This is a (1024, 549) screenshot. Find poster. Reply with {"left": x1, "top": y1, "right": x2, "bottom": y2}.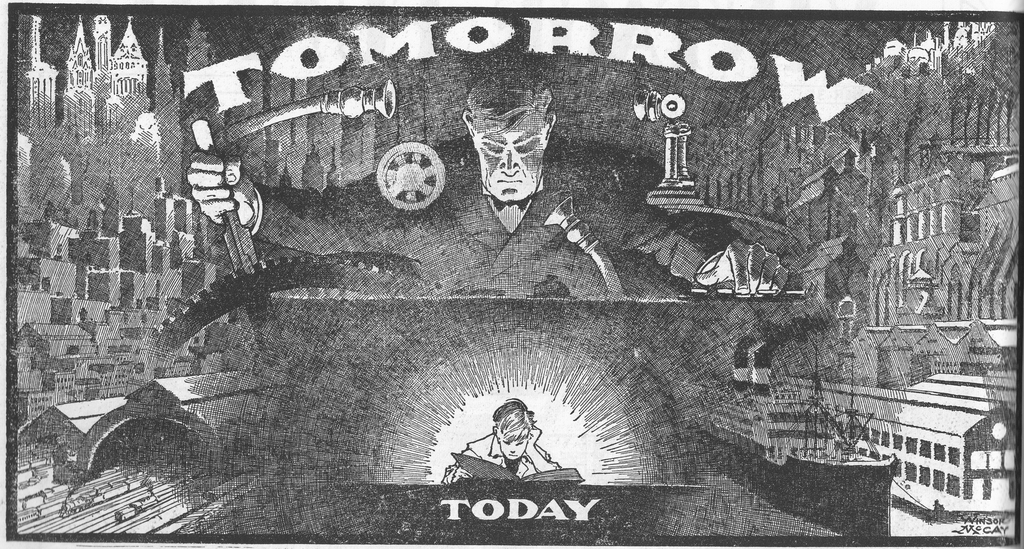
{"left": 0, "top": 0, "right": 1023, "bottom": 548}.
